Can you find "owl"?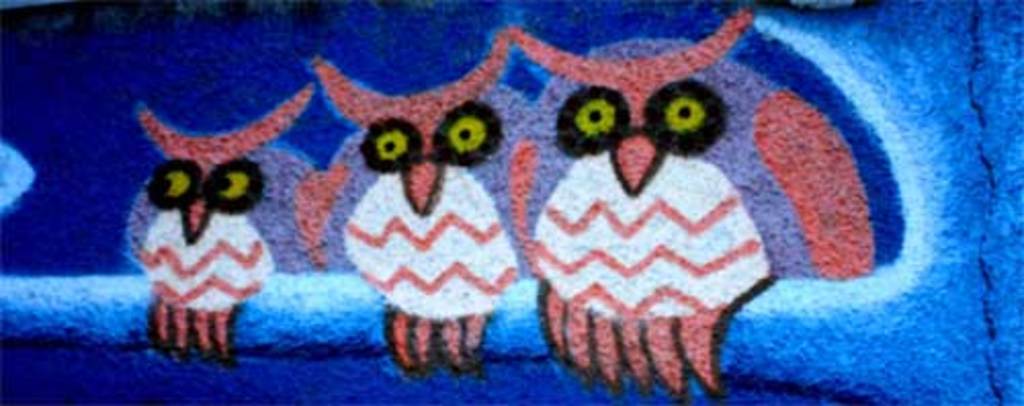
Yes, bounding box: locate(506, 14, 877, 392).
